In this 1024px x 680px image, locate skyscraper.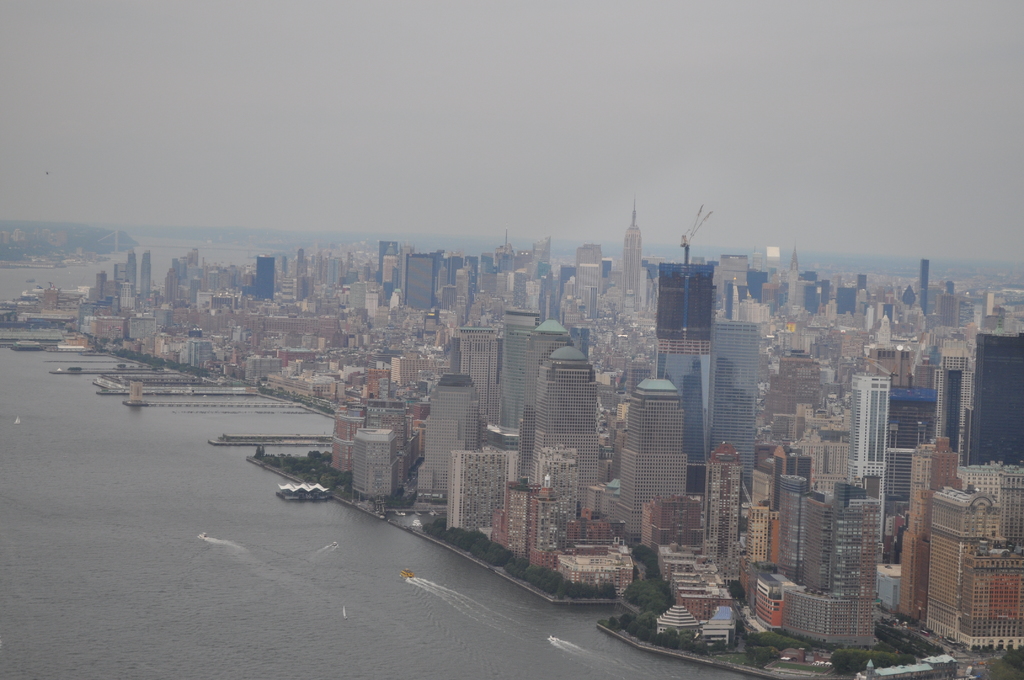
Bounding box: region(694, 448, 756, 577).
